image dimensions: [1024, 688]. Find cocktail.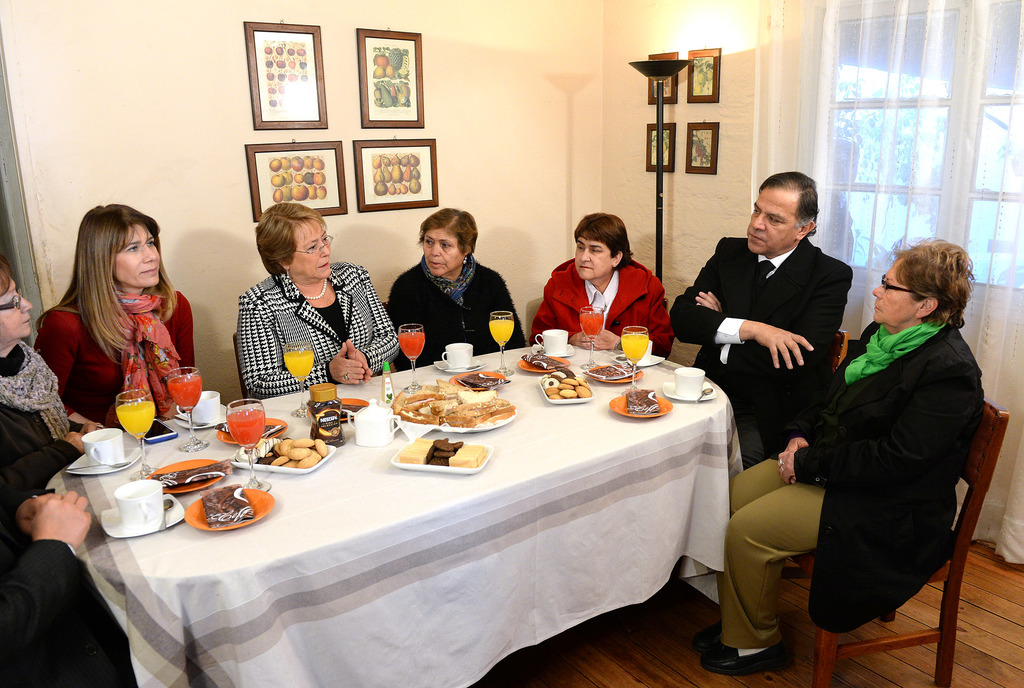
{"x1": 396, "y1": 325, "x2": 428, "y2": 390}.
